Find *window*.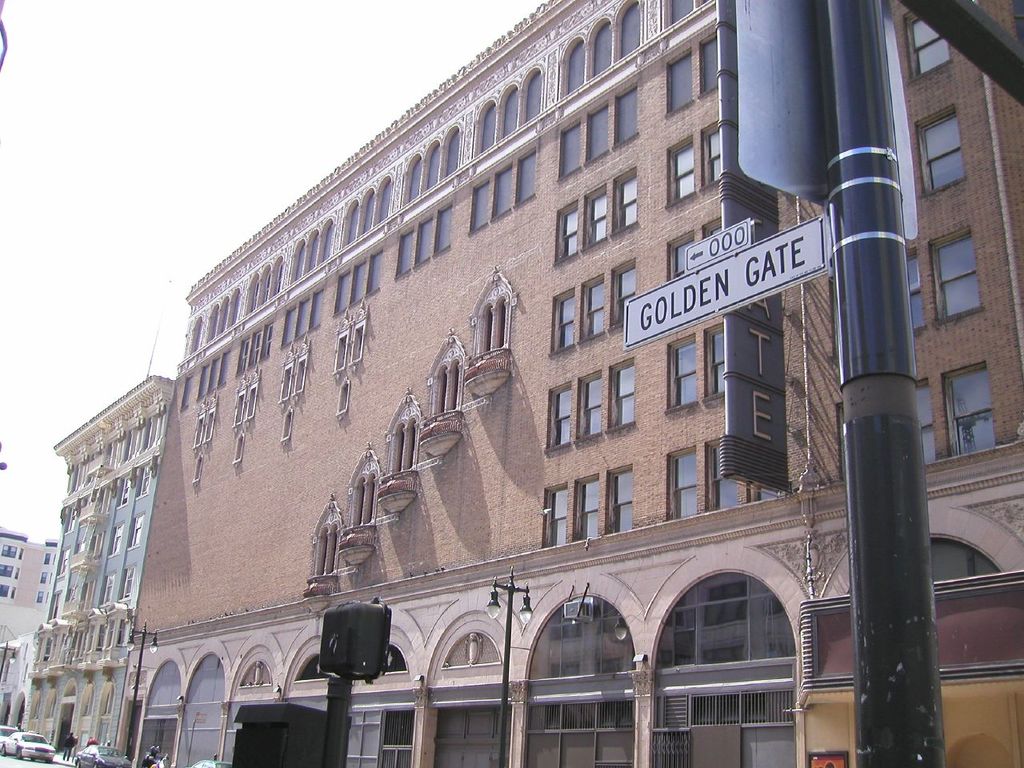
[322,219,335,255].
